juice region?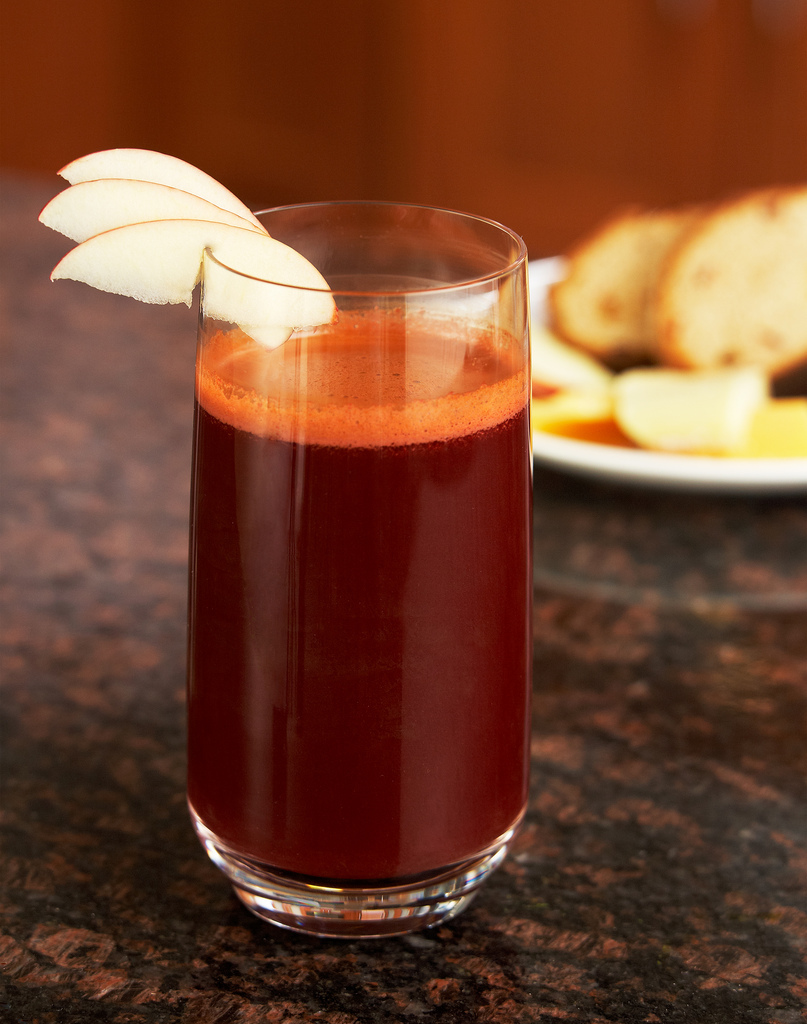
(138,232,533,957)
